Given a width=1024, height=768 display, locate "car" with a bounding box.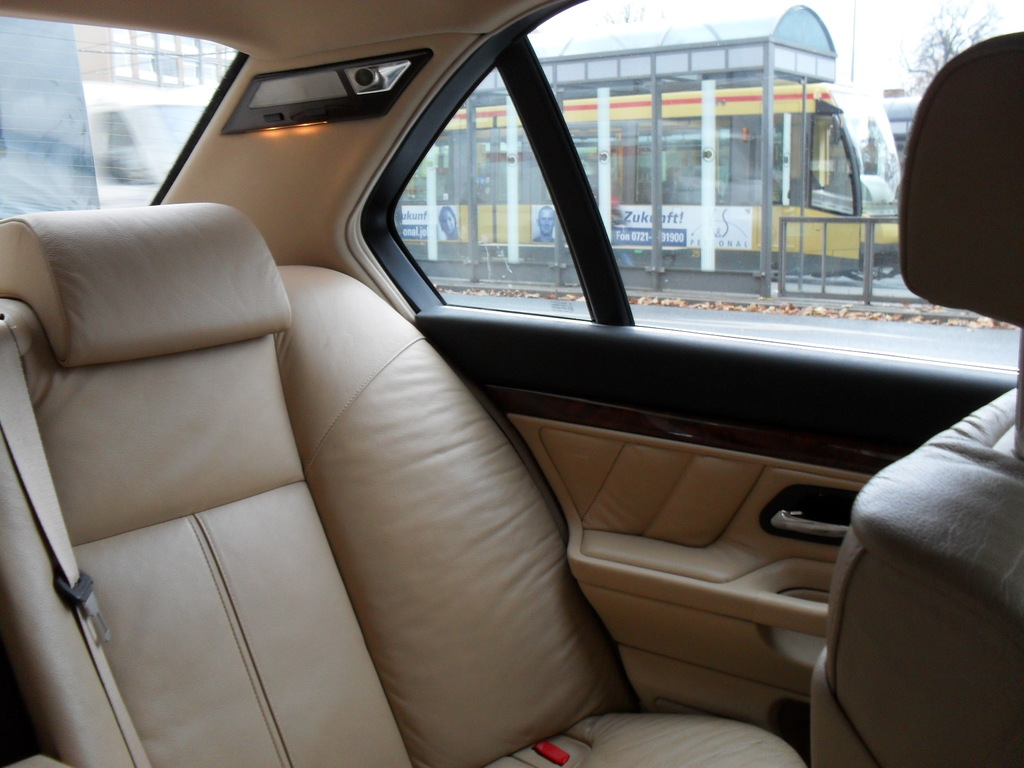
Located: 0 0 1023 767.
